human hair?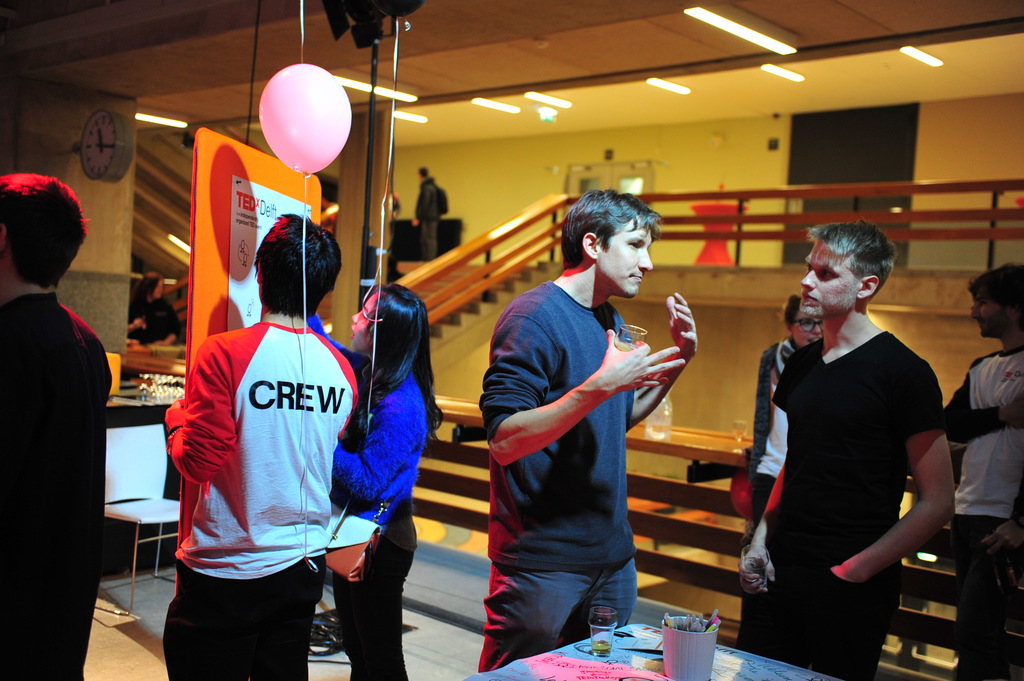
box=[803, 218, 898, 305]
